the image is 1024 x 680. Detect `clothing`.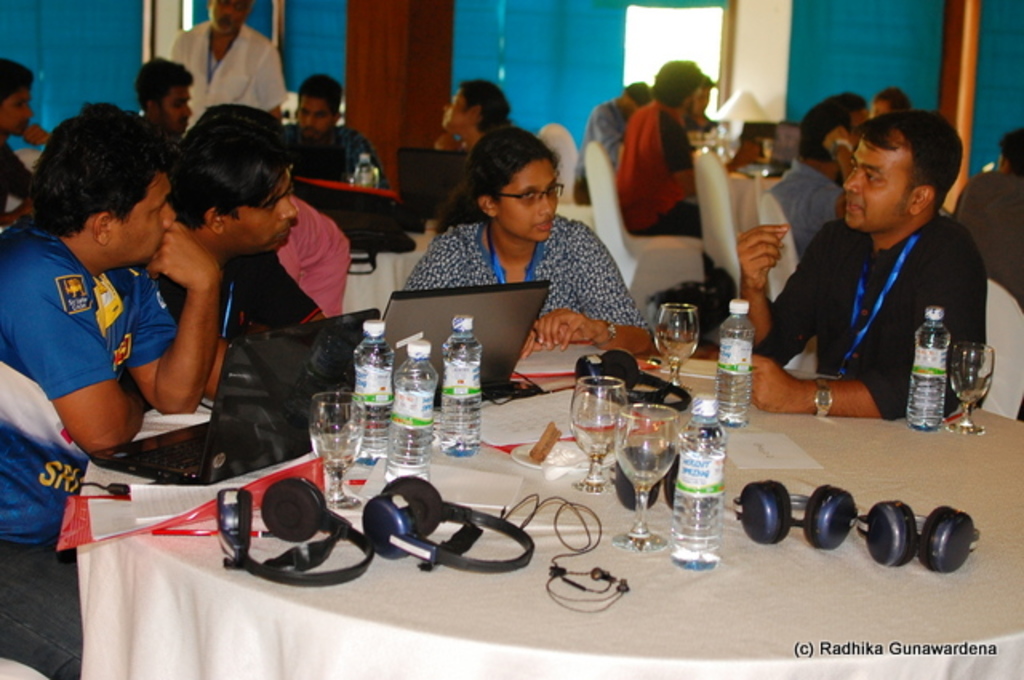
Detection: (378,232,646,331).
